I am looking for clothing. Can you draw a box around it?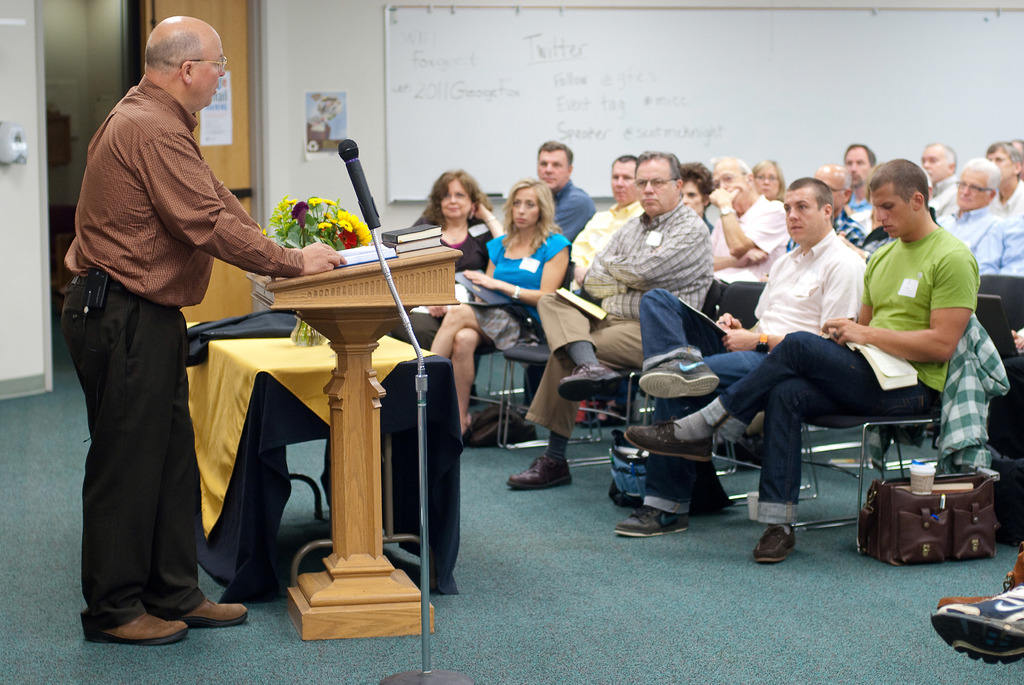
Sure, the bounding box is [x1=566, y1=200, x2=641, y2=292].
